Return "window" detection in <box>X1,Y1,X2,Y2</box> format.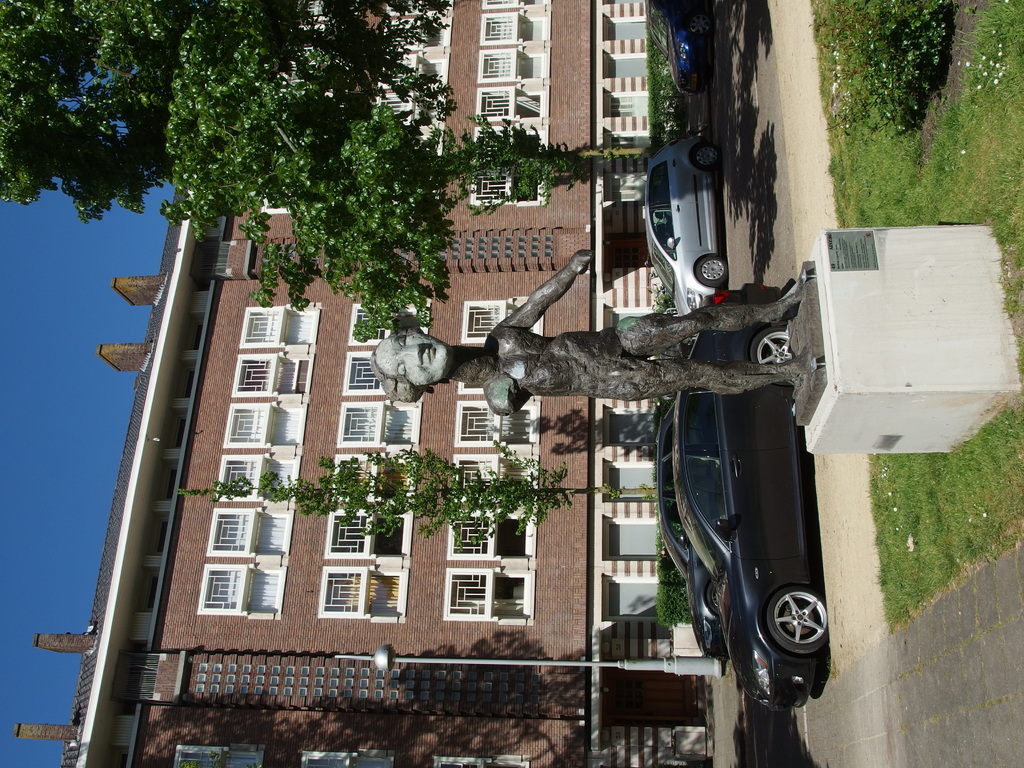
<box>467,297,546,344</box>.
